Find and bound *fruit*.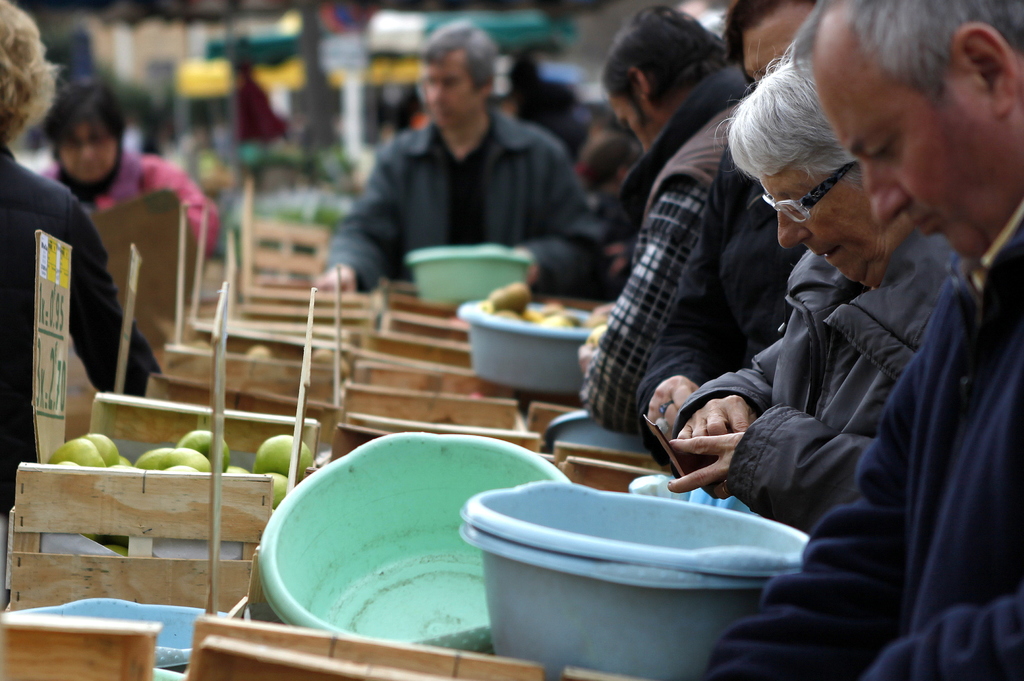
Bound: [254,433,312,479].
